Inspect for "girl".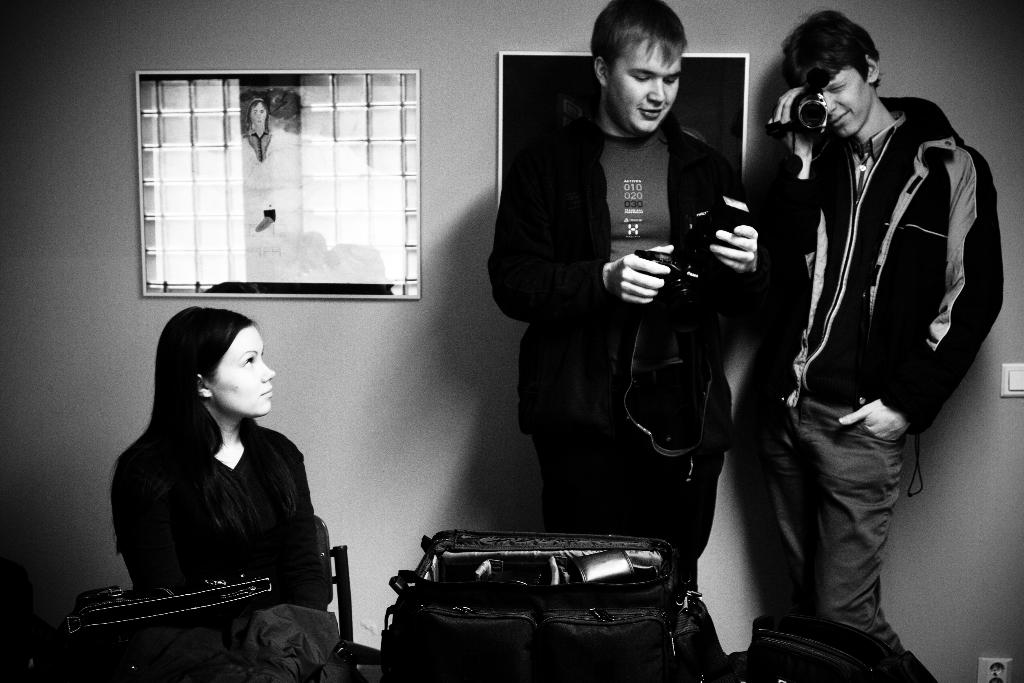
Inspection: region(112, 302, 311, 621).
